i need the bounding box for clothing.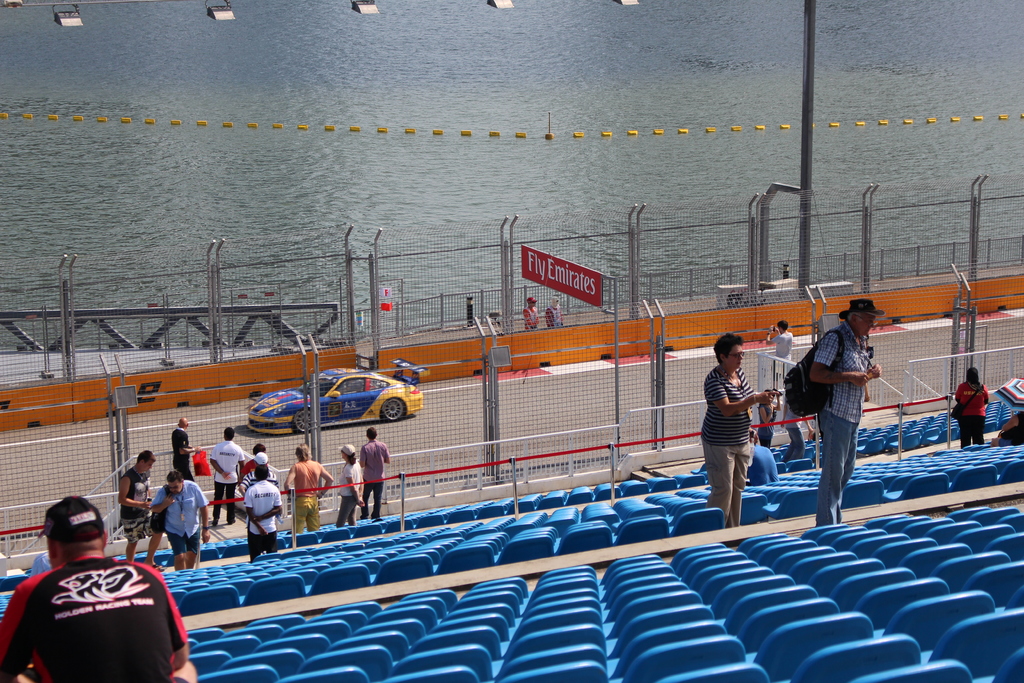
Here it is: bbox=[283, 459, 326, 536].
